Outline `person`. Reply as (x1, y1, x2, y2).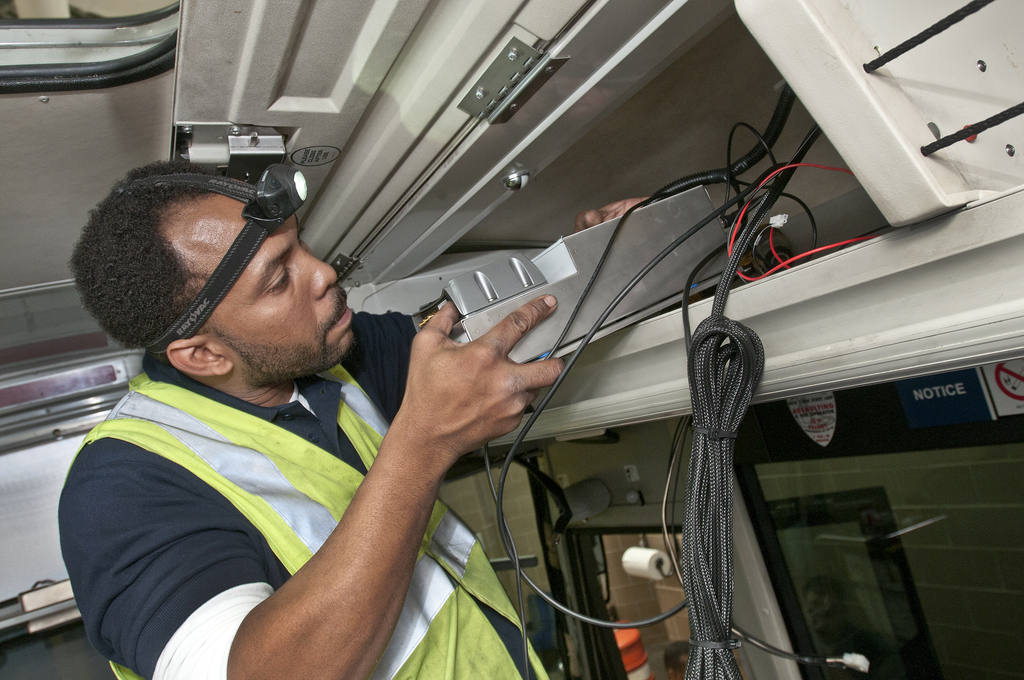
(56, 160, 561, 679).
